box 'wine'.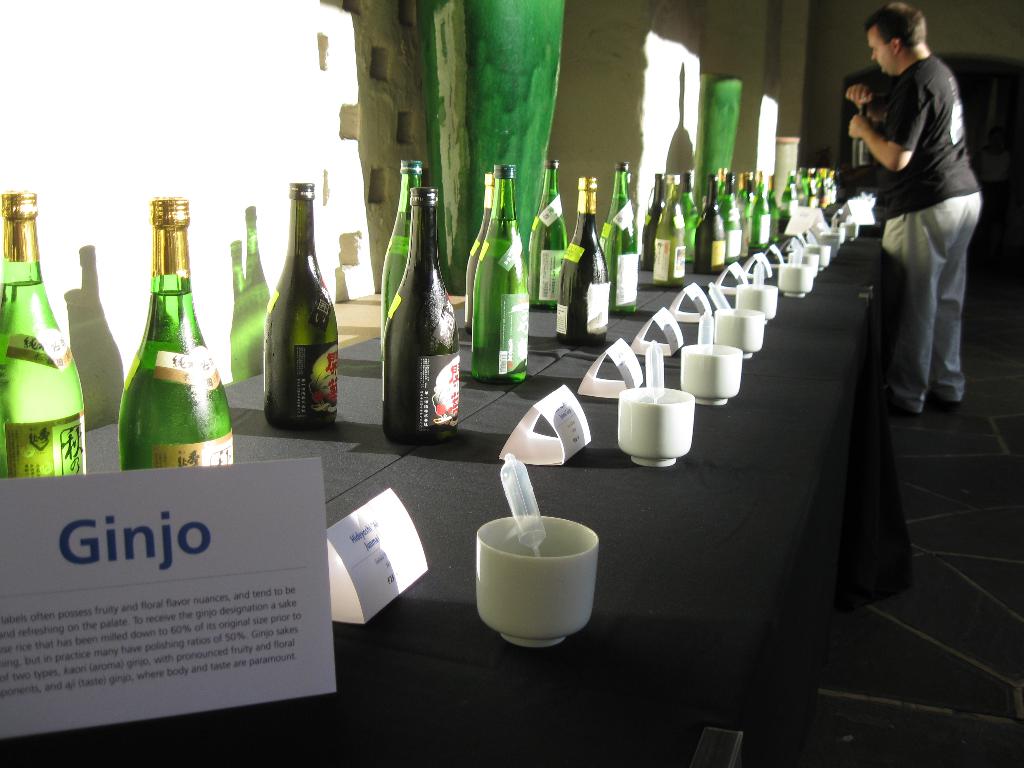
left=735, top=171, right=751, bottom=260.
